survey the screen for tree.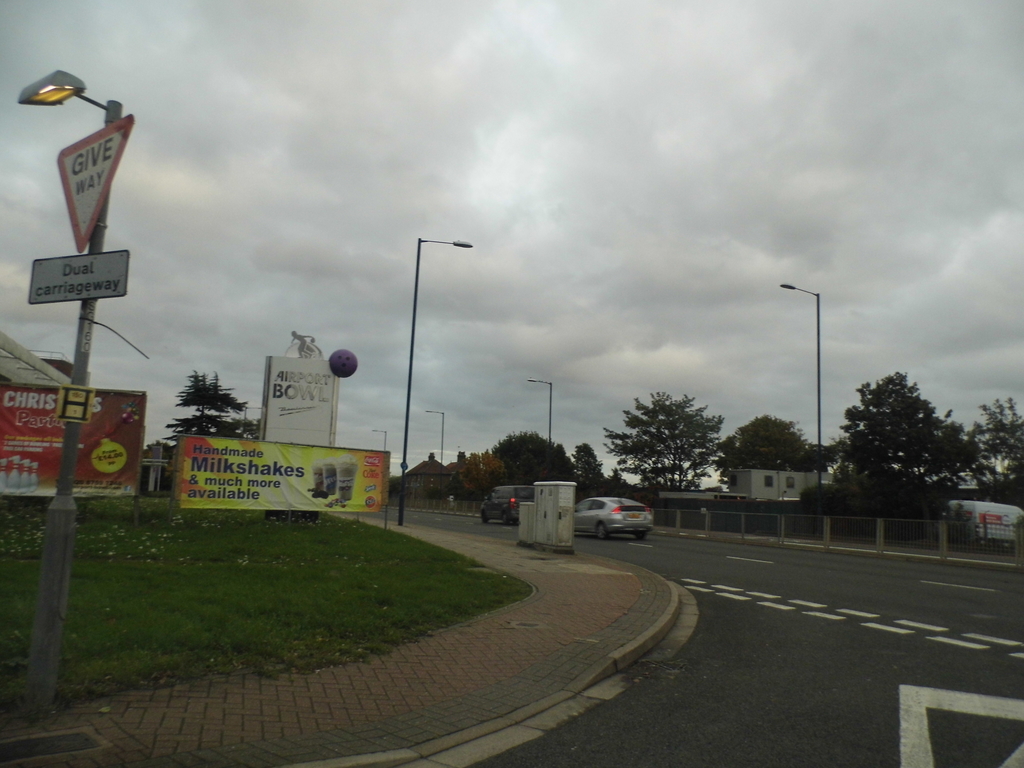
Survey found: 232/415/263/440.
